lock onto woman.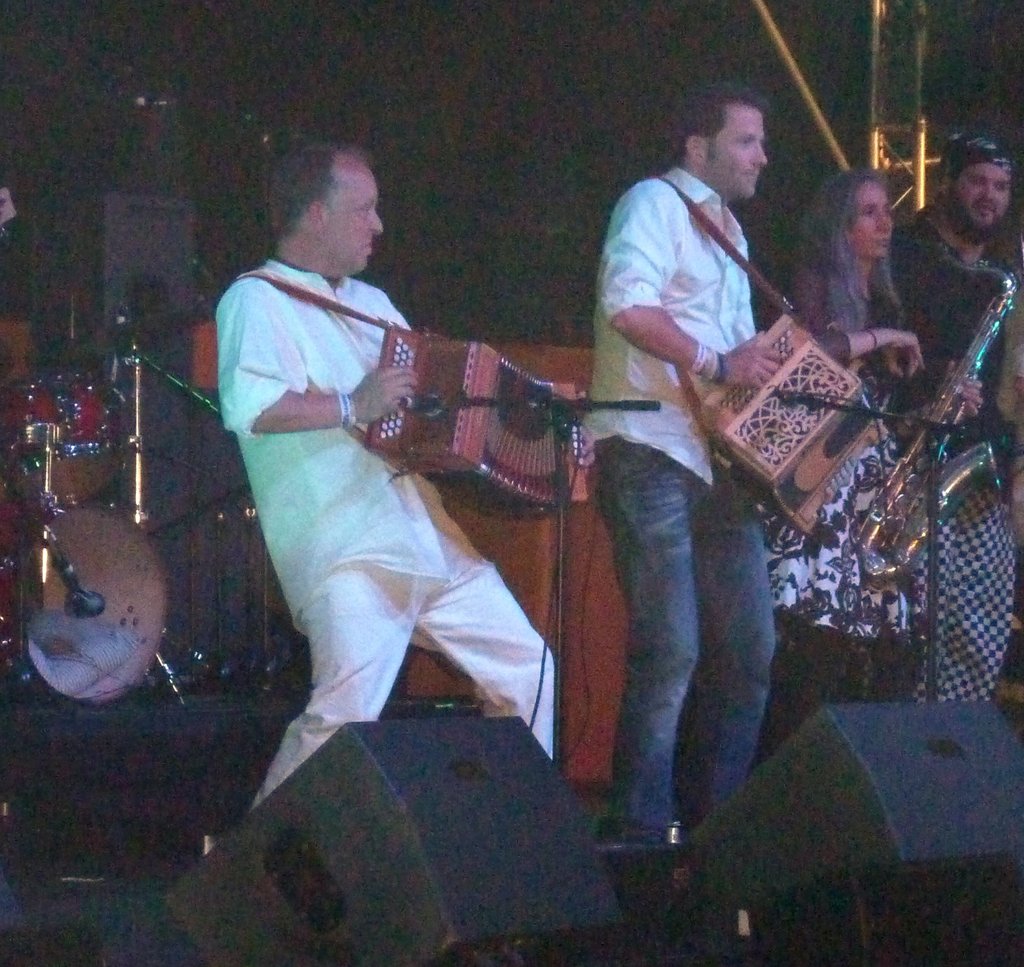
Locked: [x1=774, y1=172, x2=943, y2=792].
